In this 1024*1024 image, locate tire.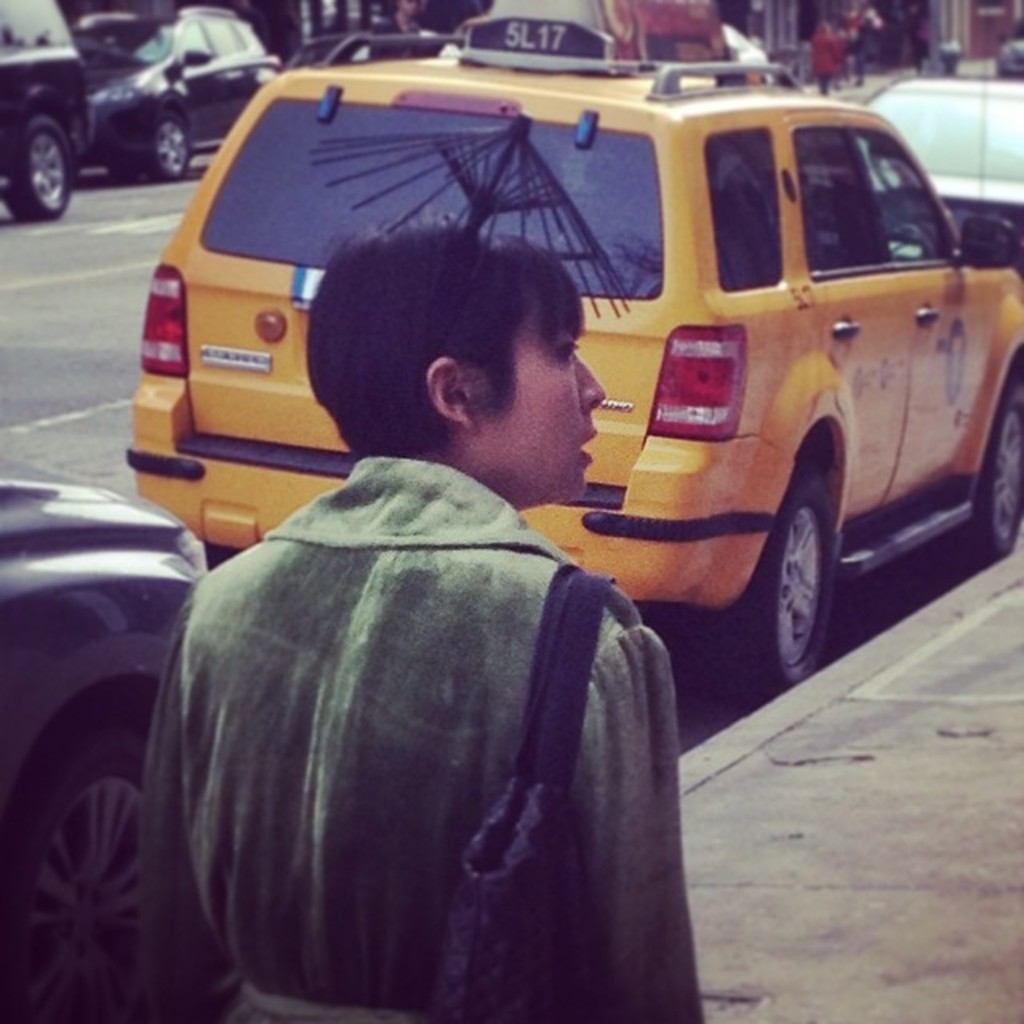
Bounding box: crop(0, 115, 80, 222).
